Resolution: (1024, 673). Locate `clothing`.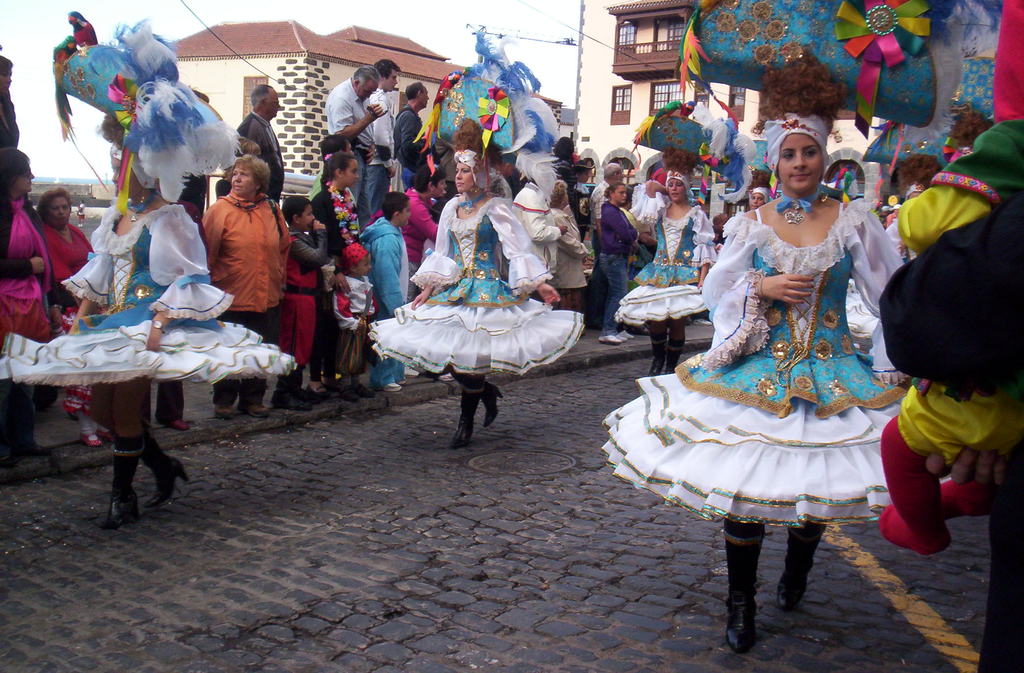
(x1=612, y1=191, x2=719, y2=327).
